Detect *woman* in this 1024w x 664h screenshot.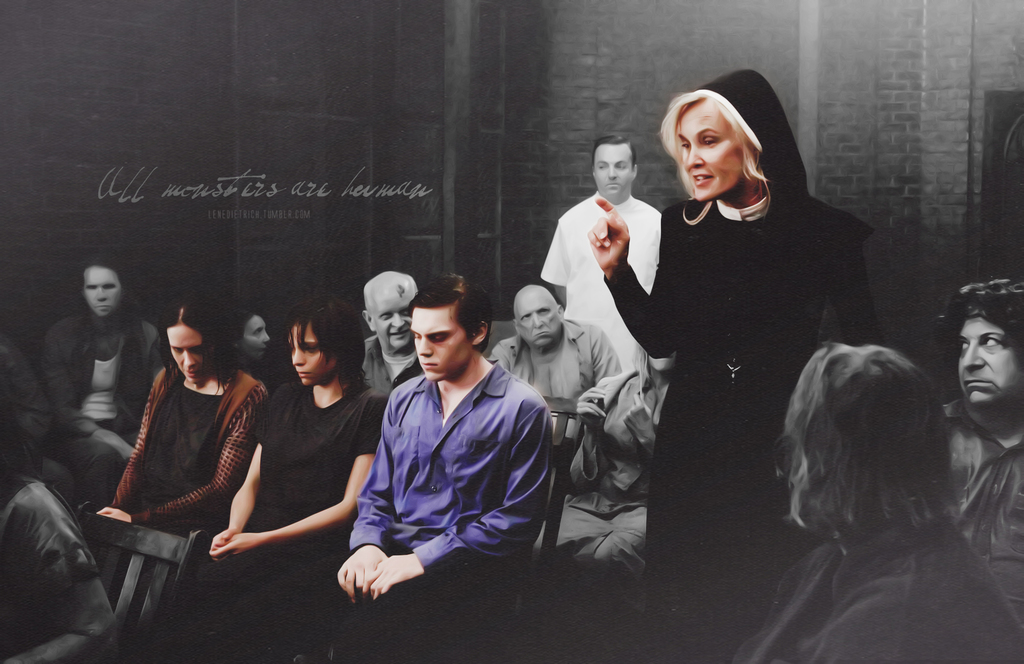
Detection: BBox(97, 298, 270, 534).
